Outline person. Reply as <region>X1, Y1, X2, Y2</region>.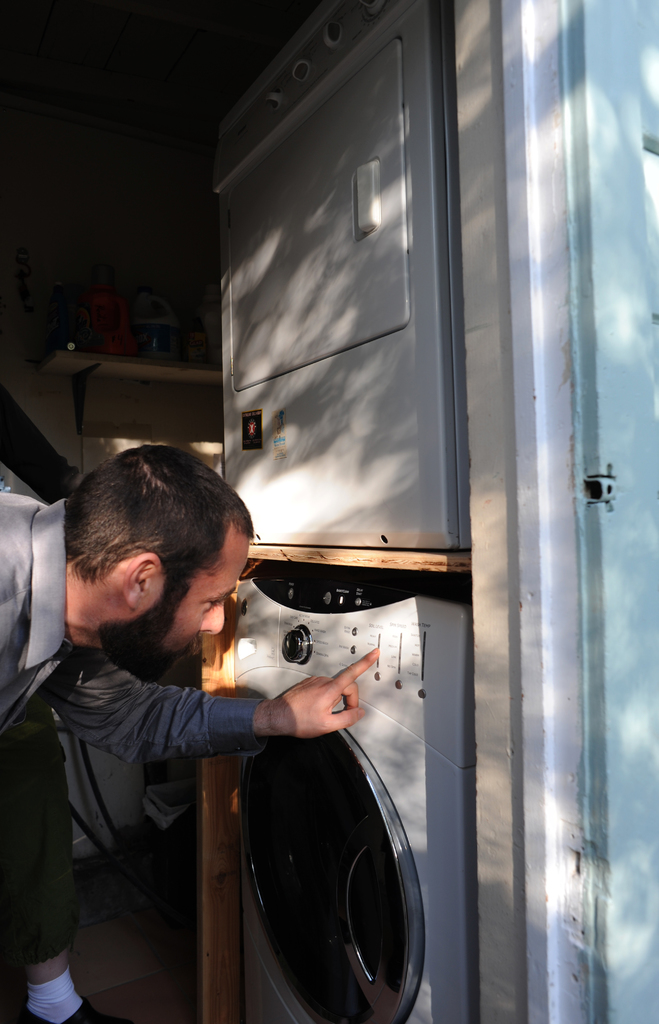
<region>0, 442, 380, 742</region>.
